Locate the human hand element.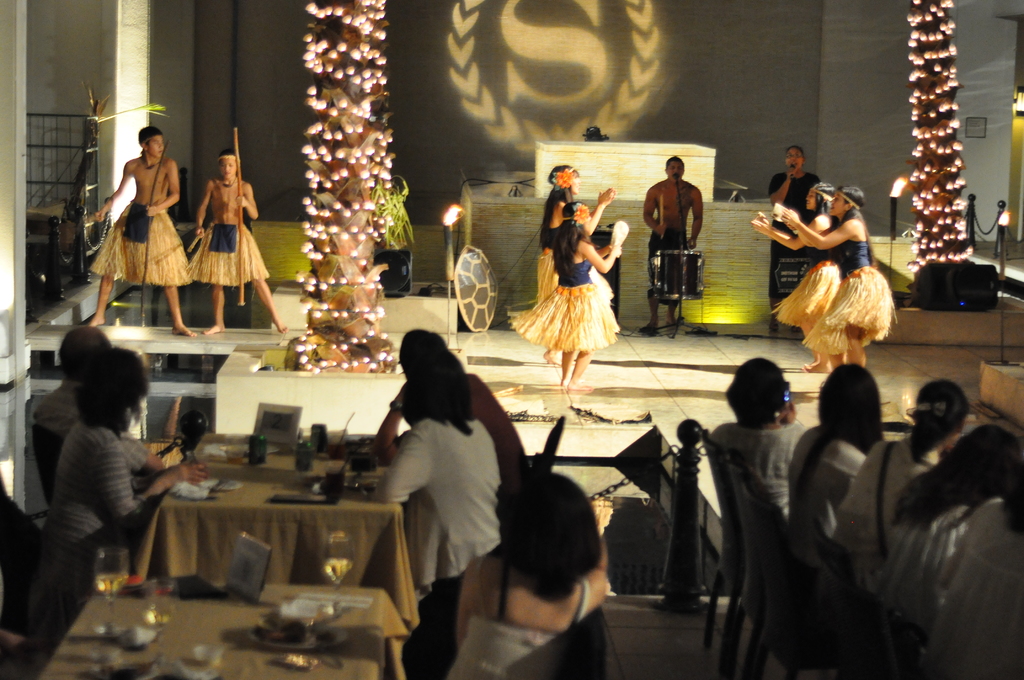
Element bbox: box=[177, 462, 209, 487].
